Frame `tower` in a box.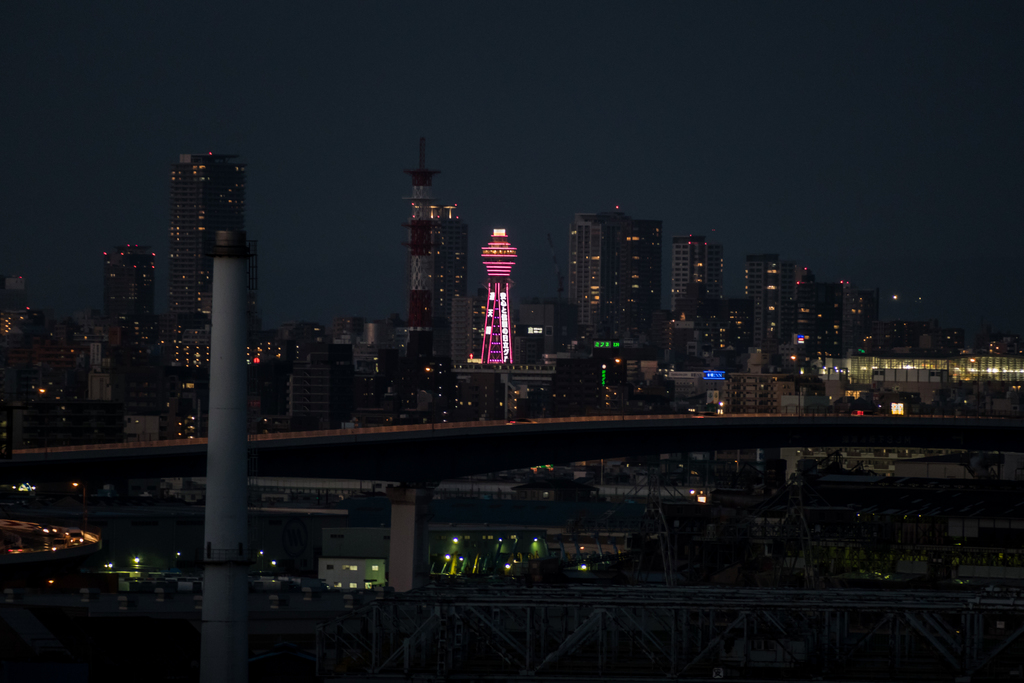
locate(199, 231, 246, 682).
